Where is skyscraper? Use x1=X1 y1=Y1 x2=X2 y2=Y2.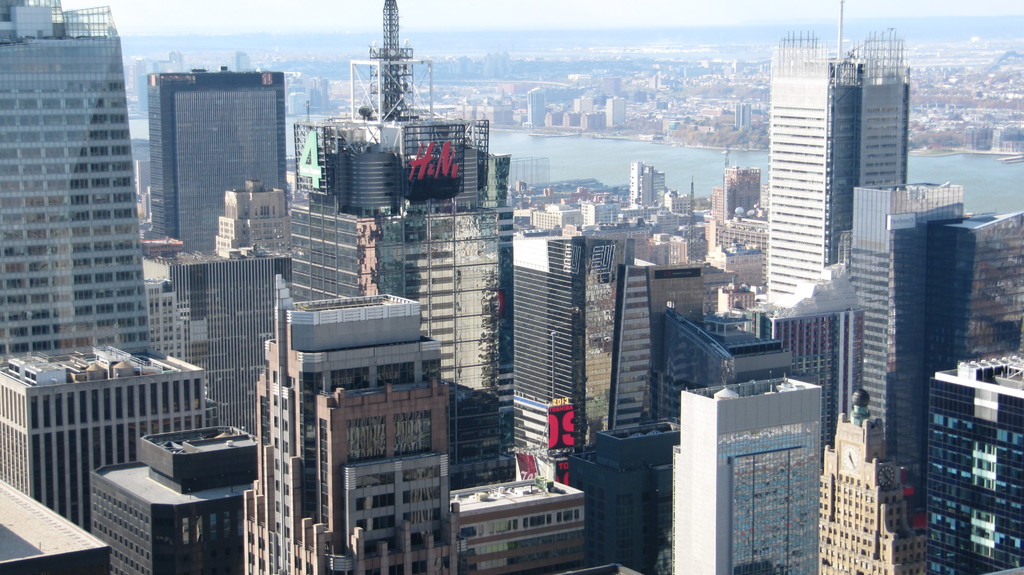
x1=242 y1=275 x2=457 y2=574.
